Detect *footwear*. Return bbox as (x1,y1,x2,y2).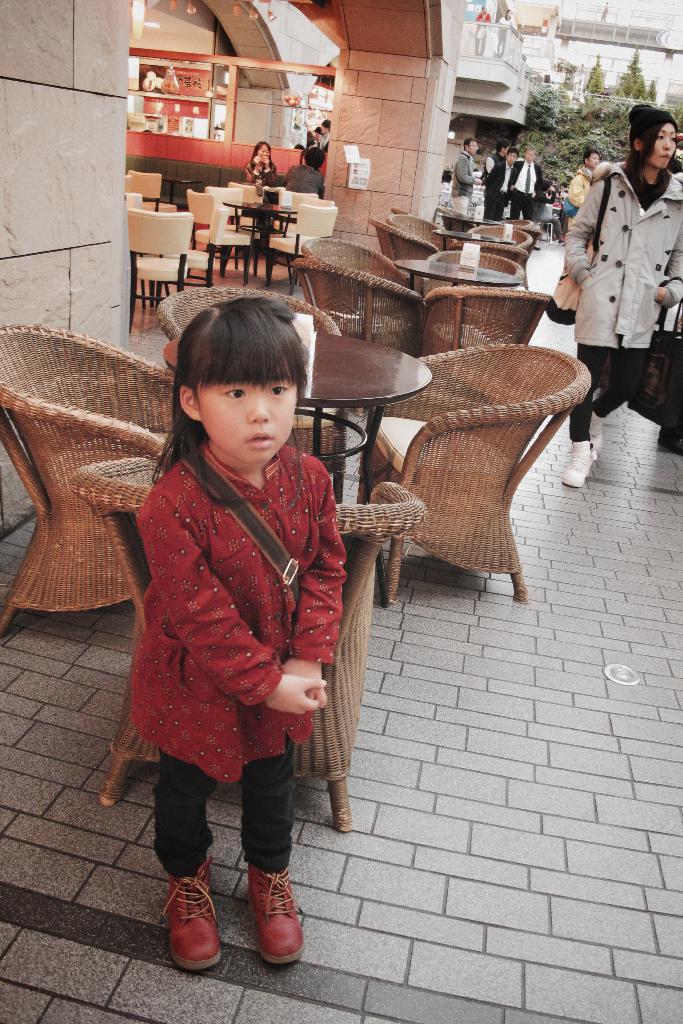
(247,865,306,965).
